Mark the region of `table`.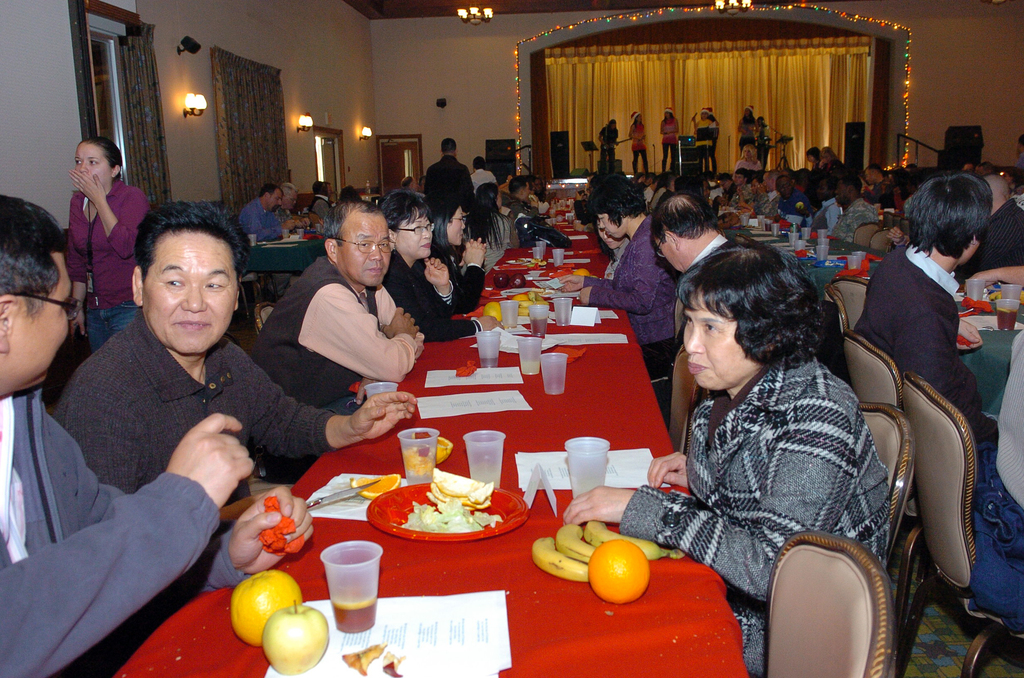
Region: select_region(461, 189, 892, 314).
